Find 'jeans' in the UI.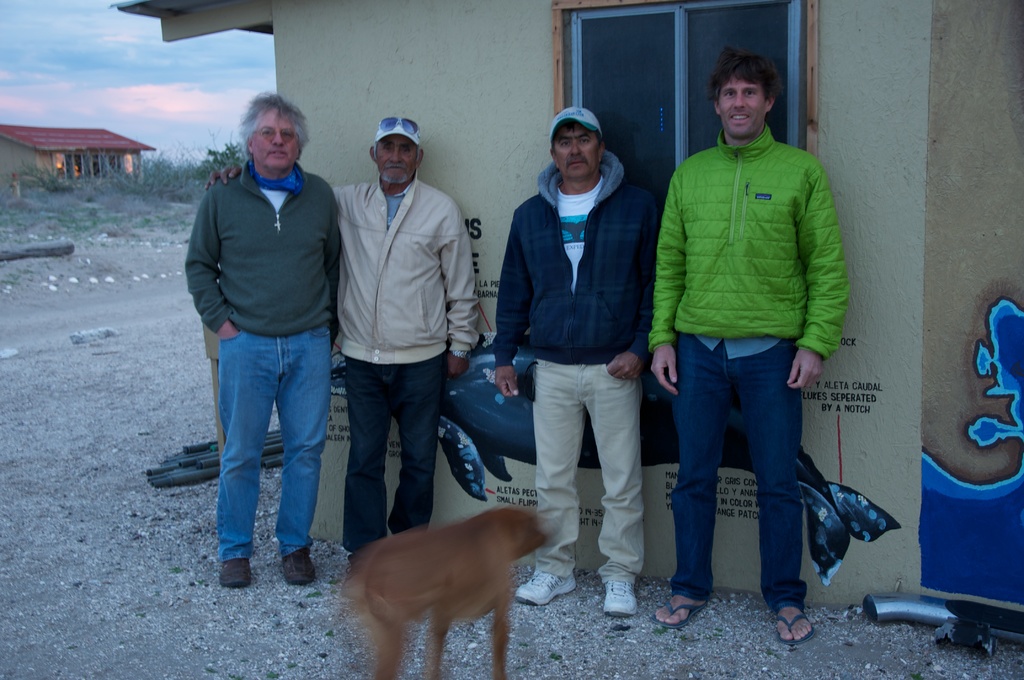
UI element at x1=340 y1=352 x2=448 y2=563.
